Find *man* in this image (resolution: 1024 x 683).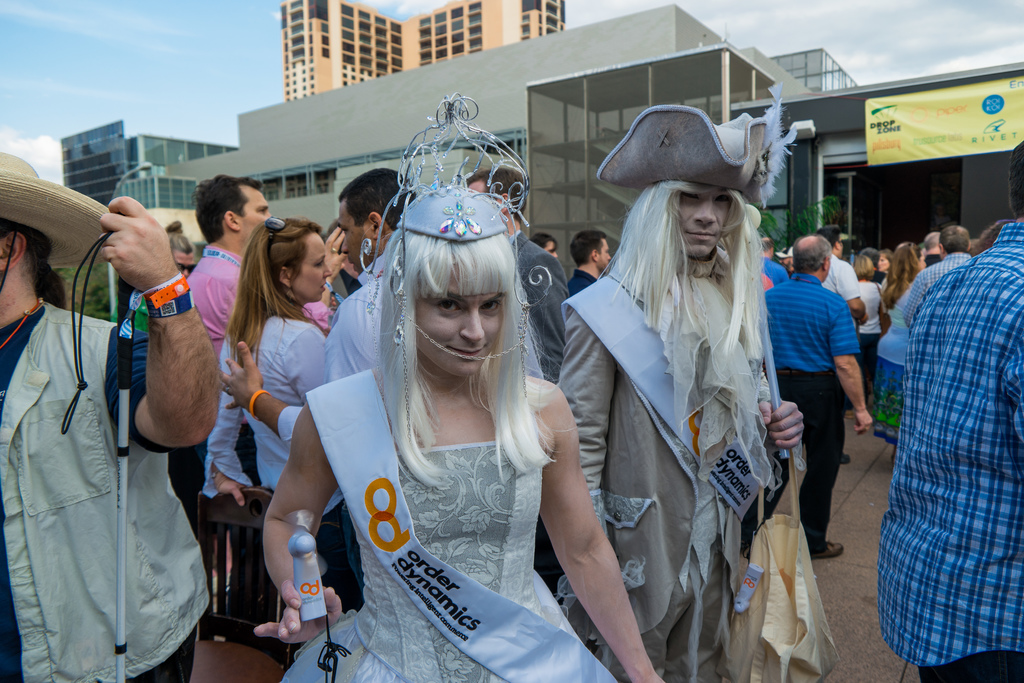
bbox(877, 139, 1023, 682).
